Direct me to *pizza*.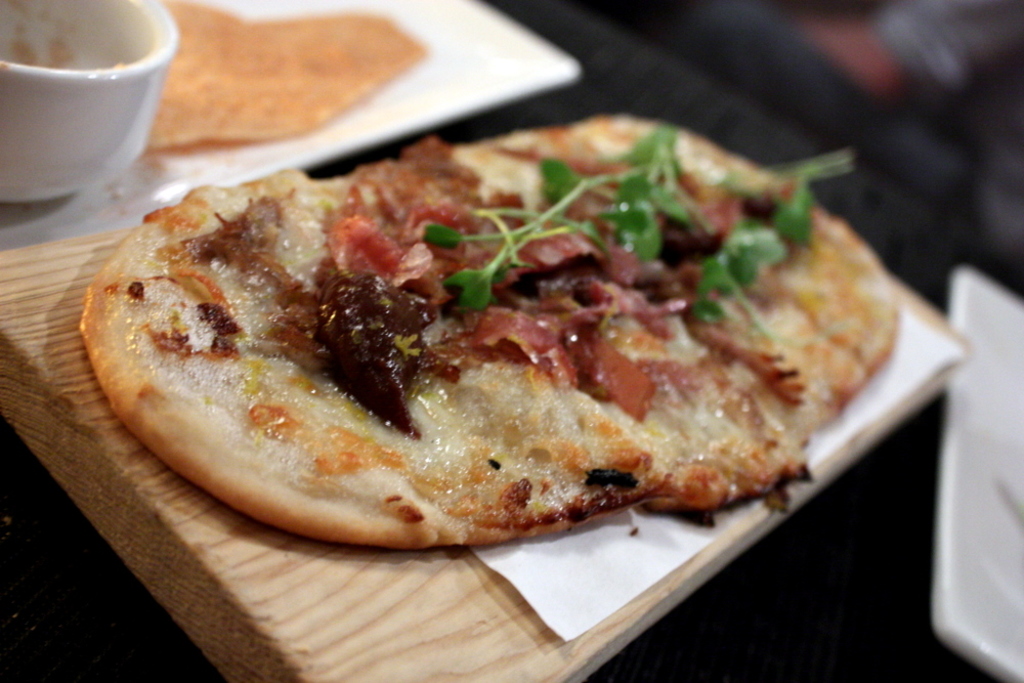
Direction: (135,0,414,152).
